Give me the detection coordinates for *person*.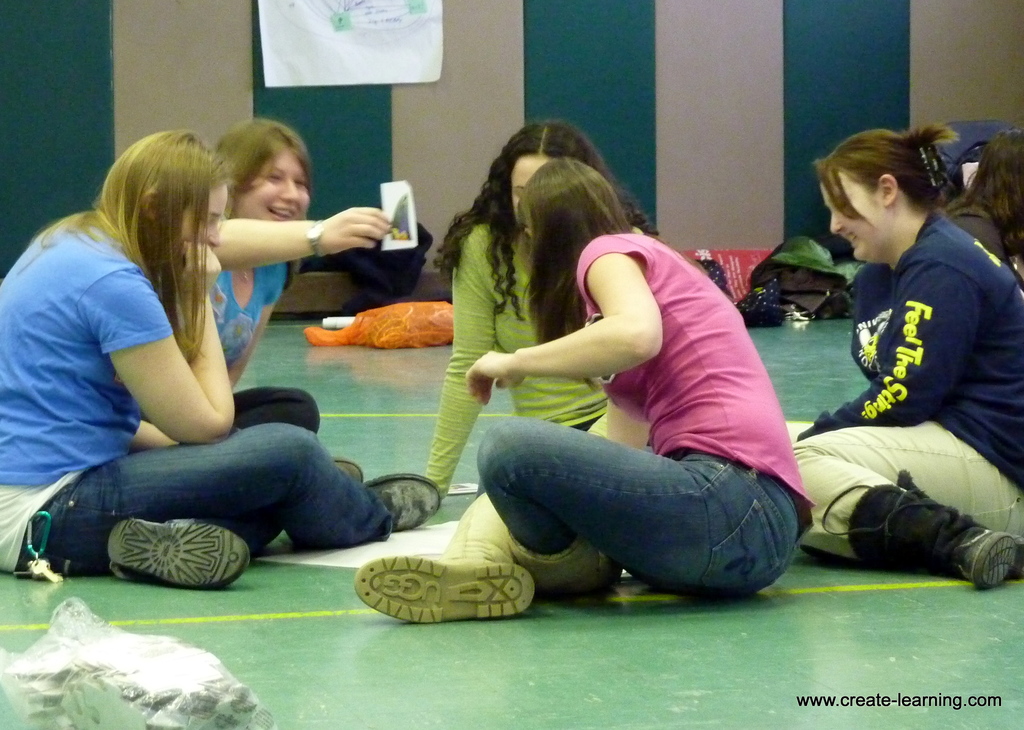
l=947, t=125, r=1023, b=285.
